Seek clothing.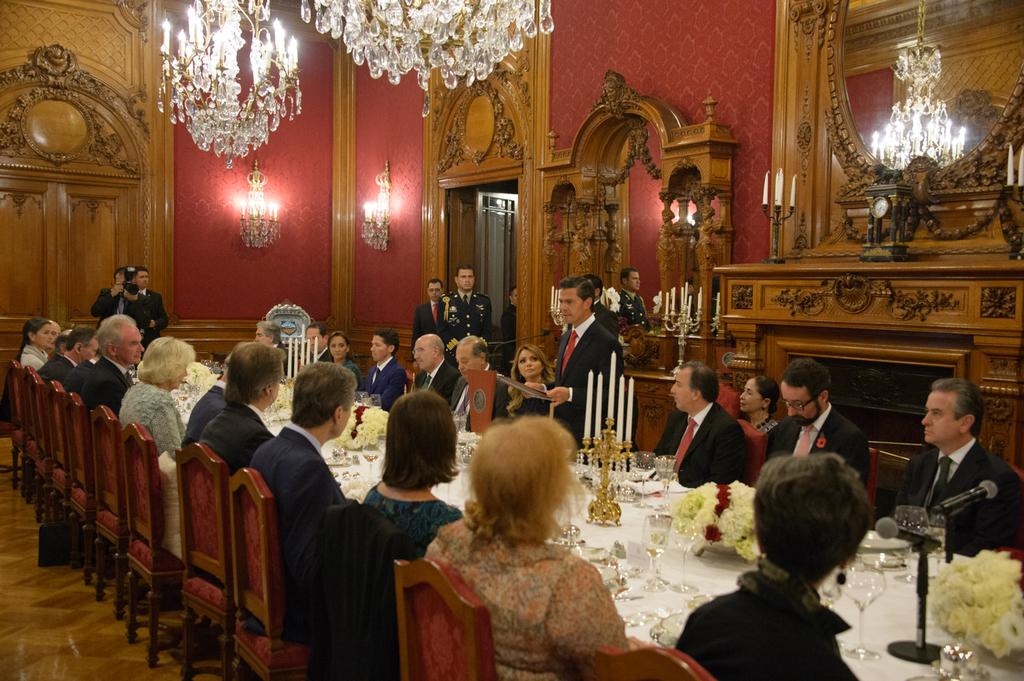
[12, 335, 53, 374].
